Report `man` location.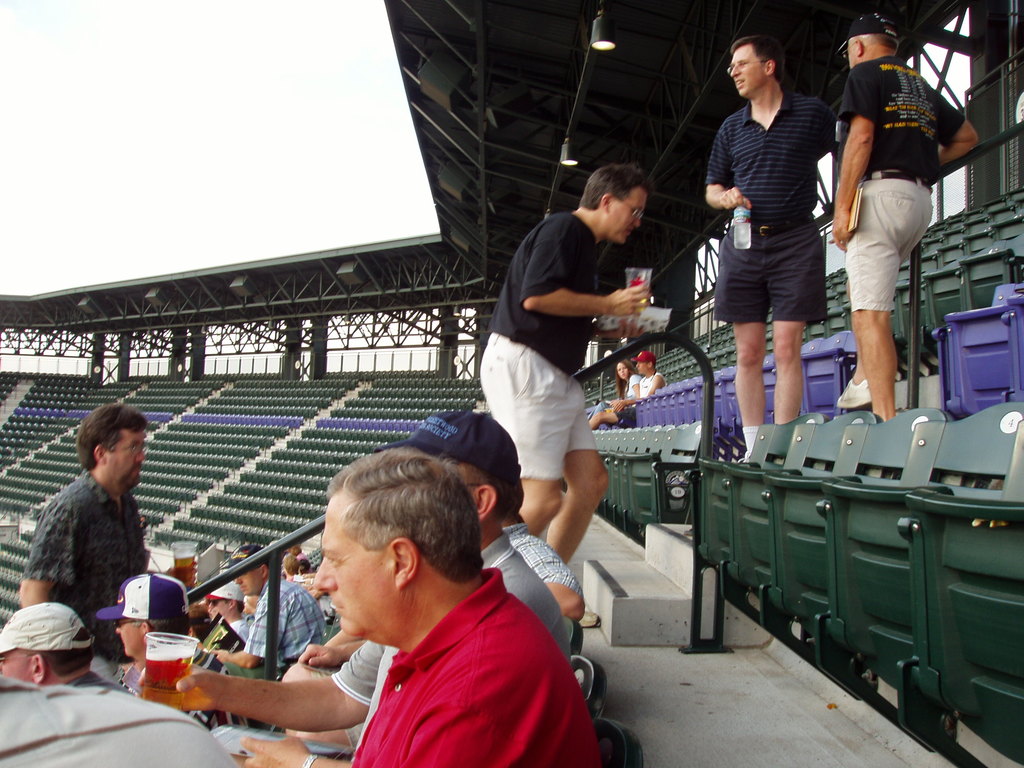
Report: {"x1": 591, "y1": 351, "x2": 669, "y2": 428}.
